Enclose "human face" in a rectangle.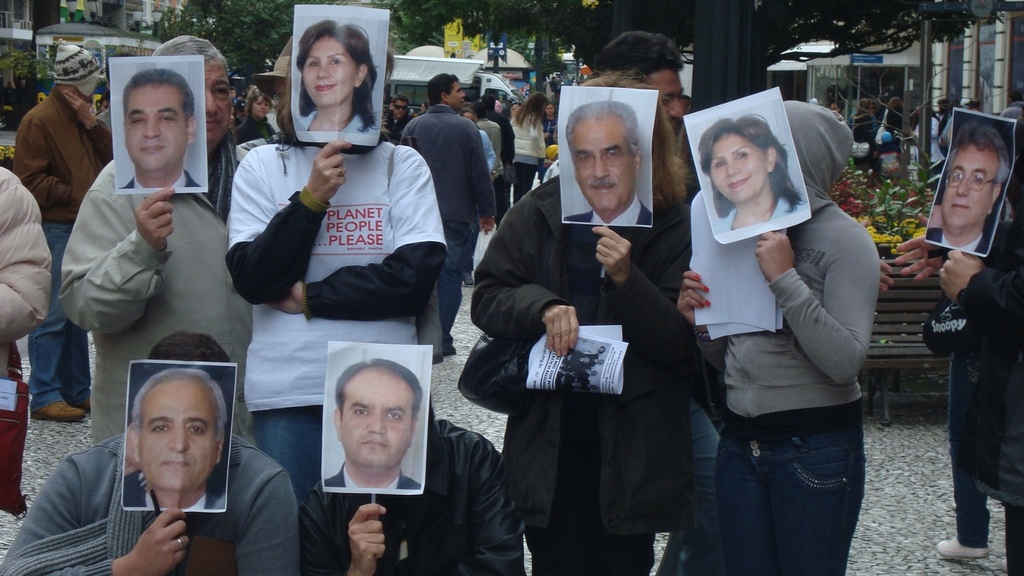
bbox=(255, 97, 272, 119).
